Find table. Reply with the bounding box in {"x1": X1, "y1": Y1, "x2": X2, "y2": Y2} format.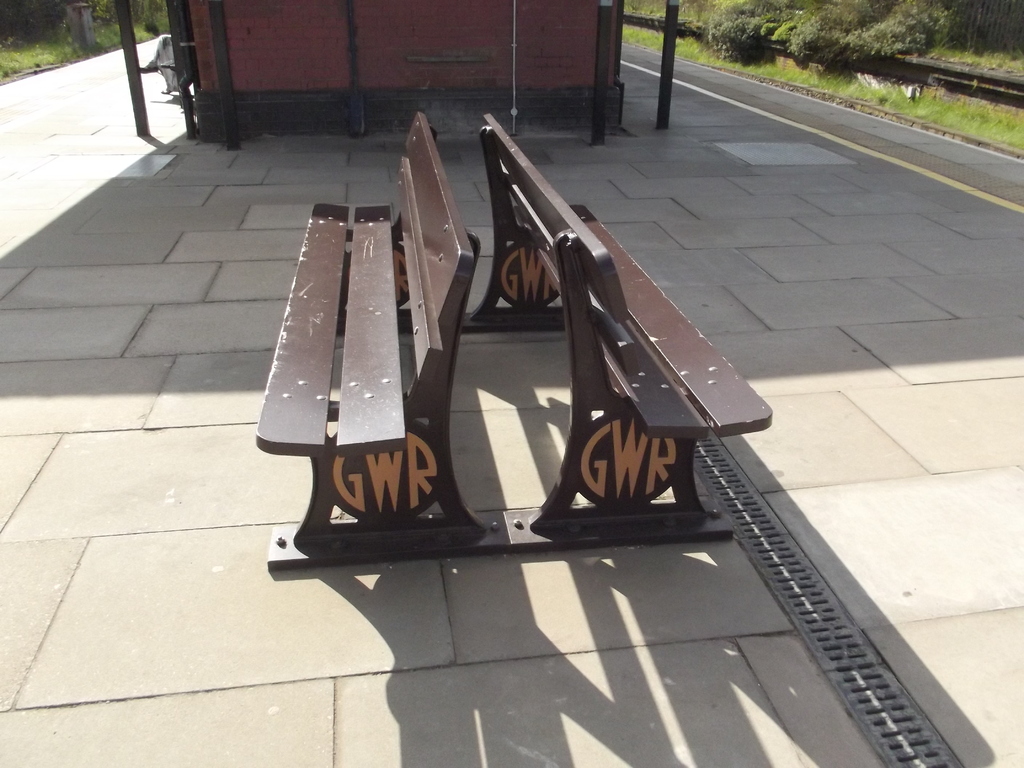
{"x1": 255, "y1": 113, "x2": 513, "y2": 572}.
